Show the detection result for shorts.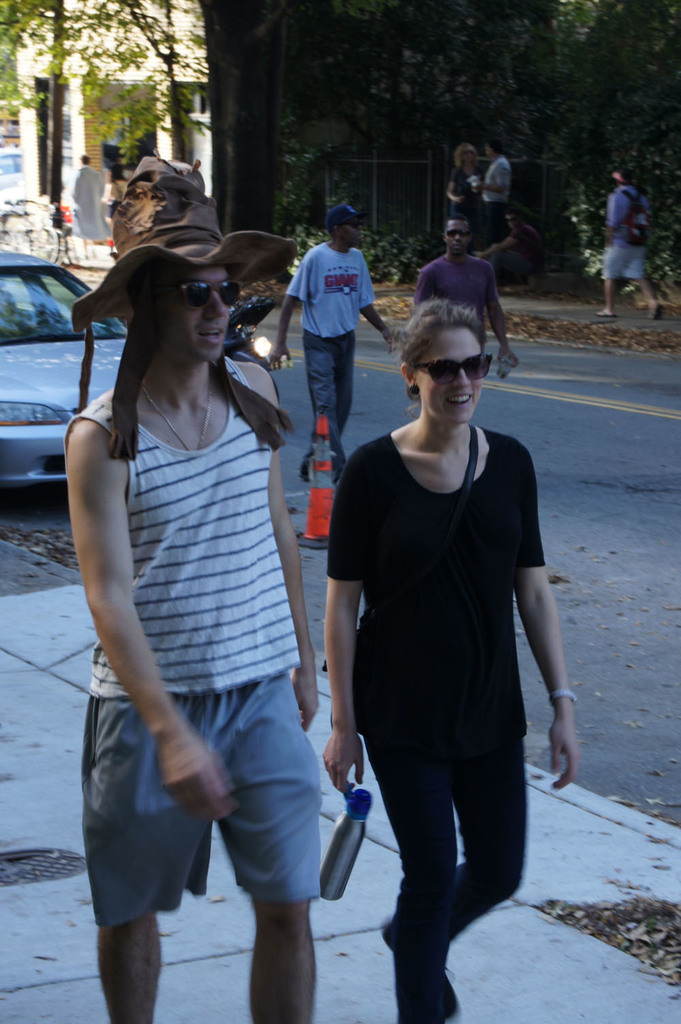
bbox=(70, 682, 328, 944).
